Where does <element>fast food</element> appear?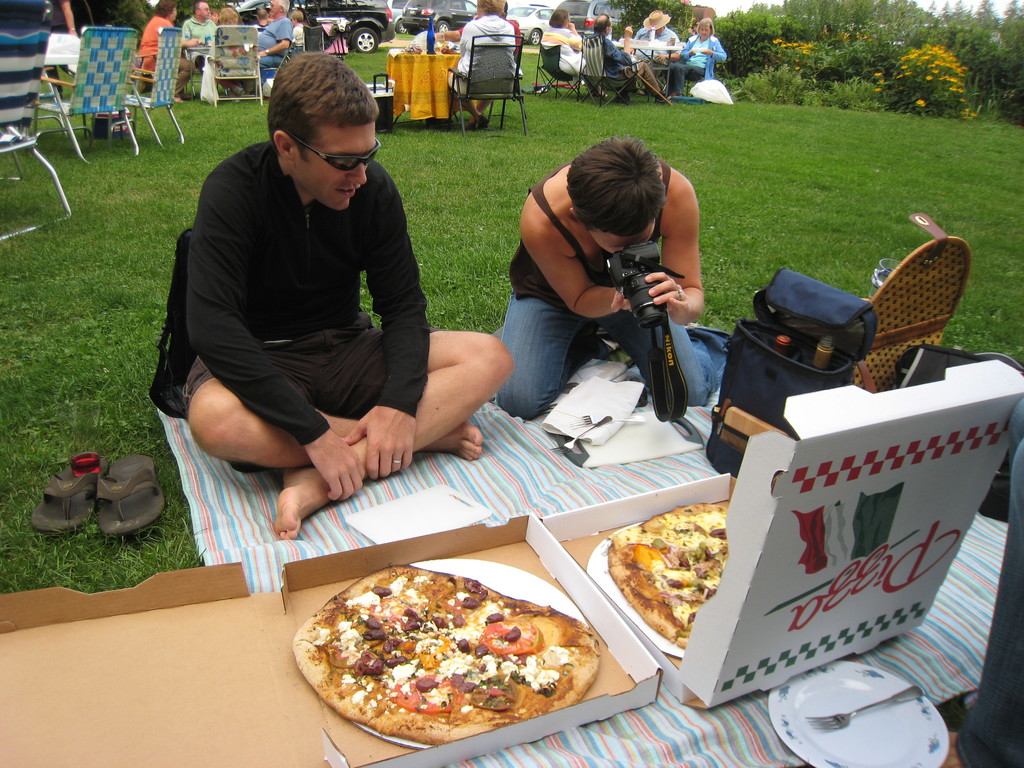
Appears at <region>291, 563, 603, 749</region>.
